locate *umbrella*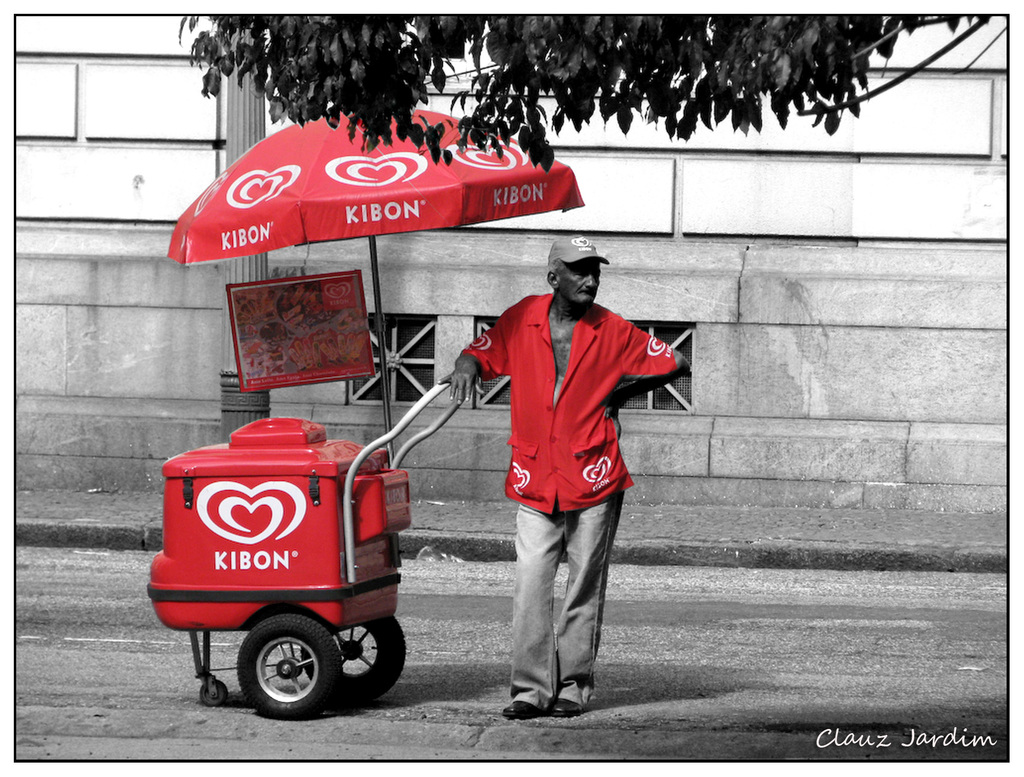
{"left": 170, "top": 107, "right": 585, "bottom": 463}
